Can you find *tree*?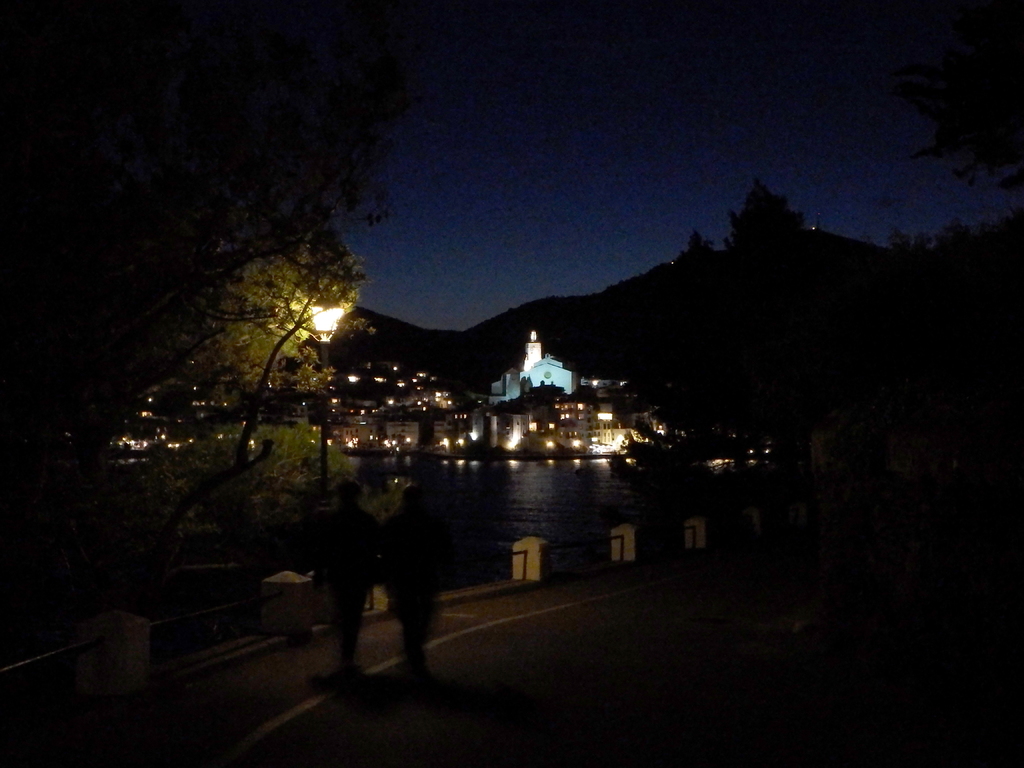
Yes, bounding box: detection(76, 161, 376, 627).
